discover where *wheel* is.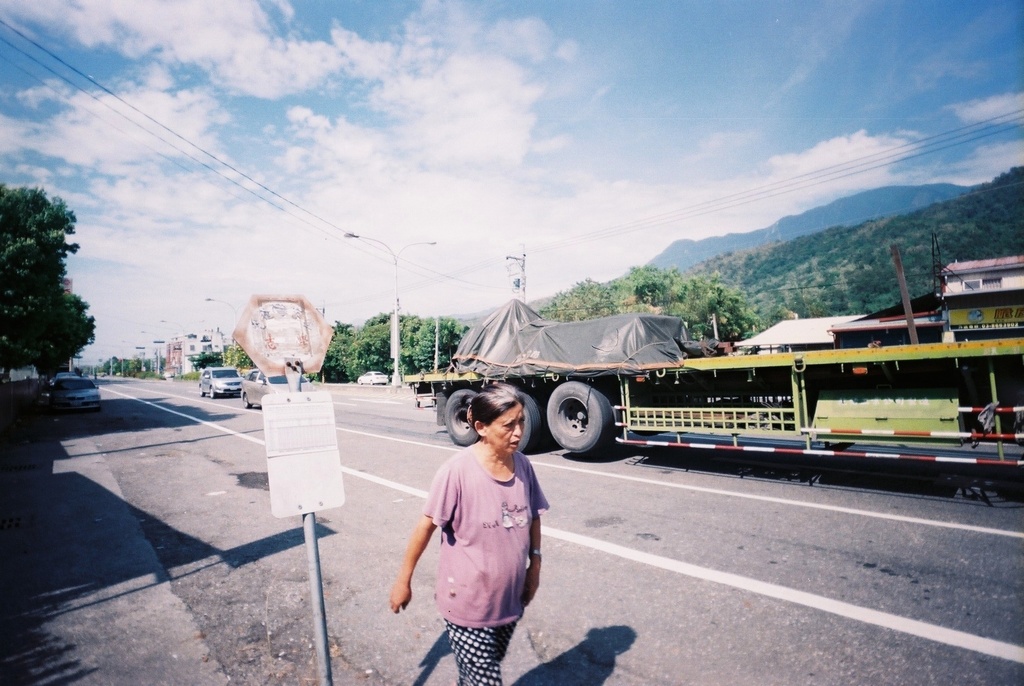
Discovered at x1=241, y1=395, x2=253, y2=411.
